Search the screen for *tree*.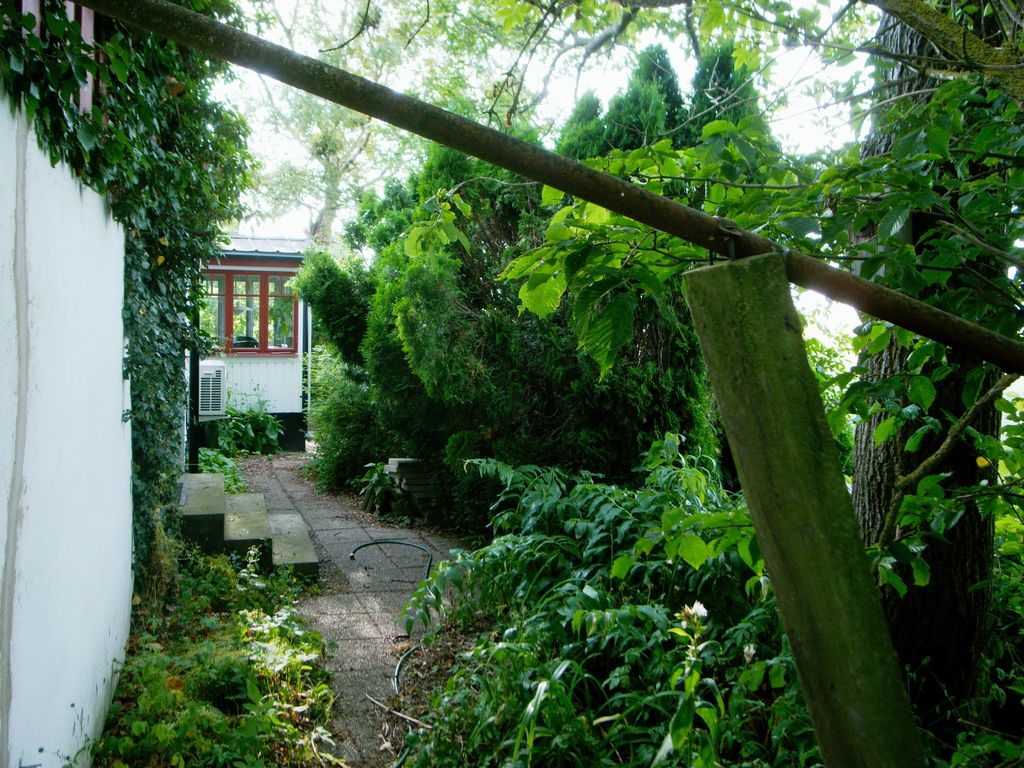
Found at (278,33,797,554).
